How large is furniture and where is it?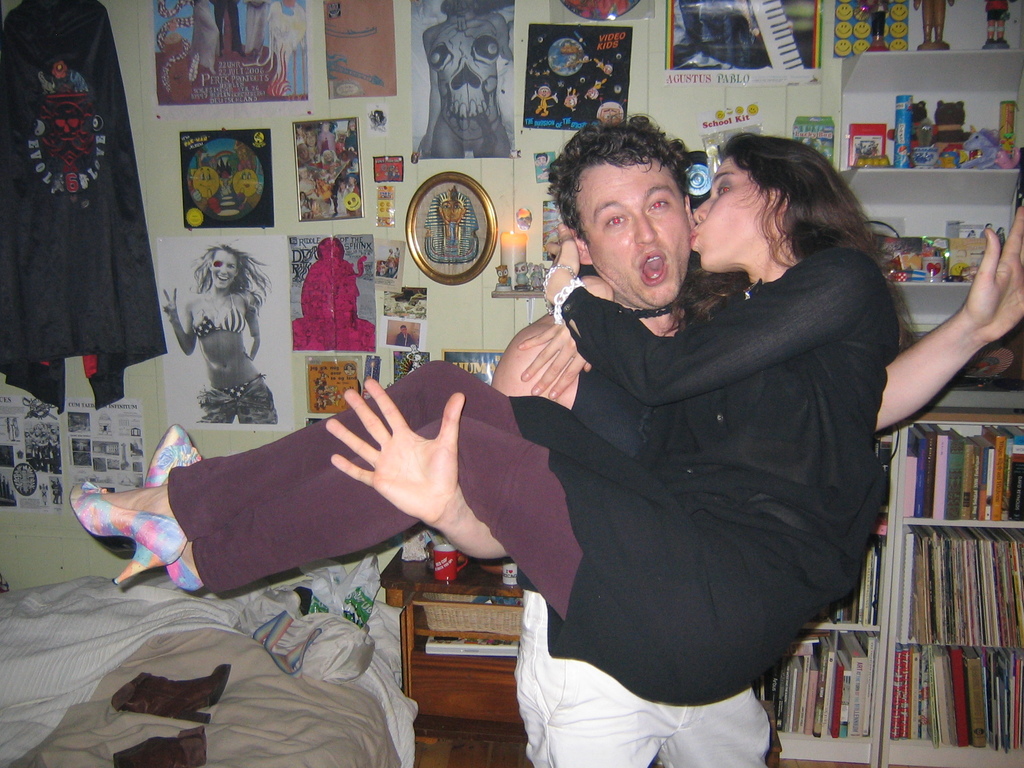
Bounding box: box(396, 577, 525, 751).
